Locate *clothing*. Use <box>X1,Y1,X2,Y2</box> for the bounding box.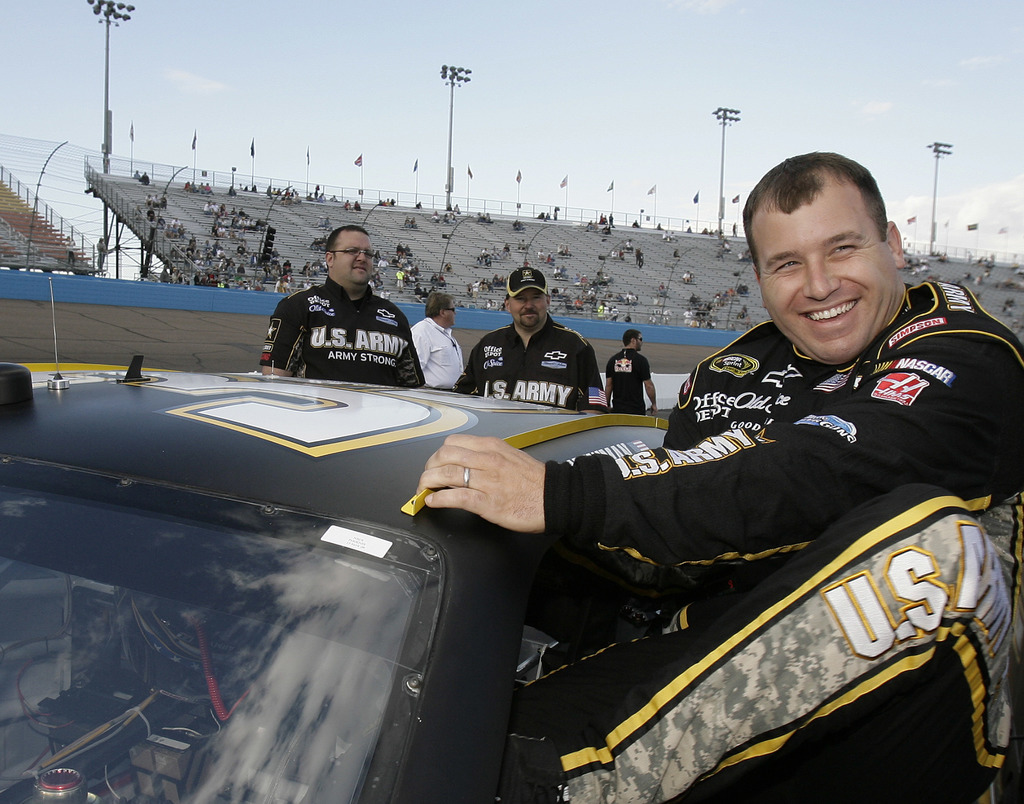
<box>456,318,598,410</box>.
